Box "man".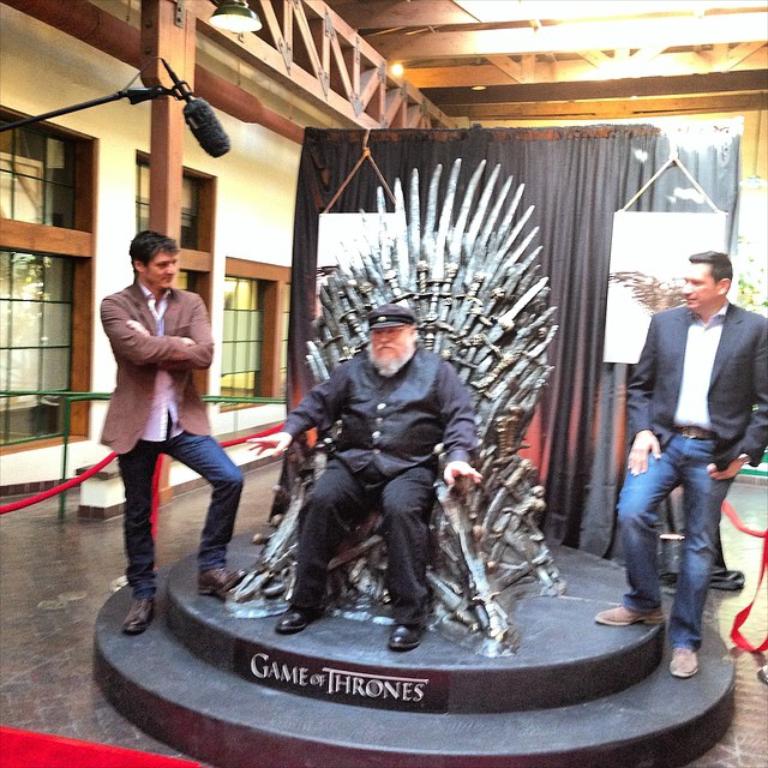
x1=241 y1=300 x2=486 y2=654.
